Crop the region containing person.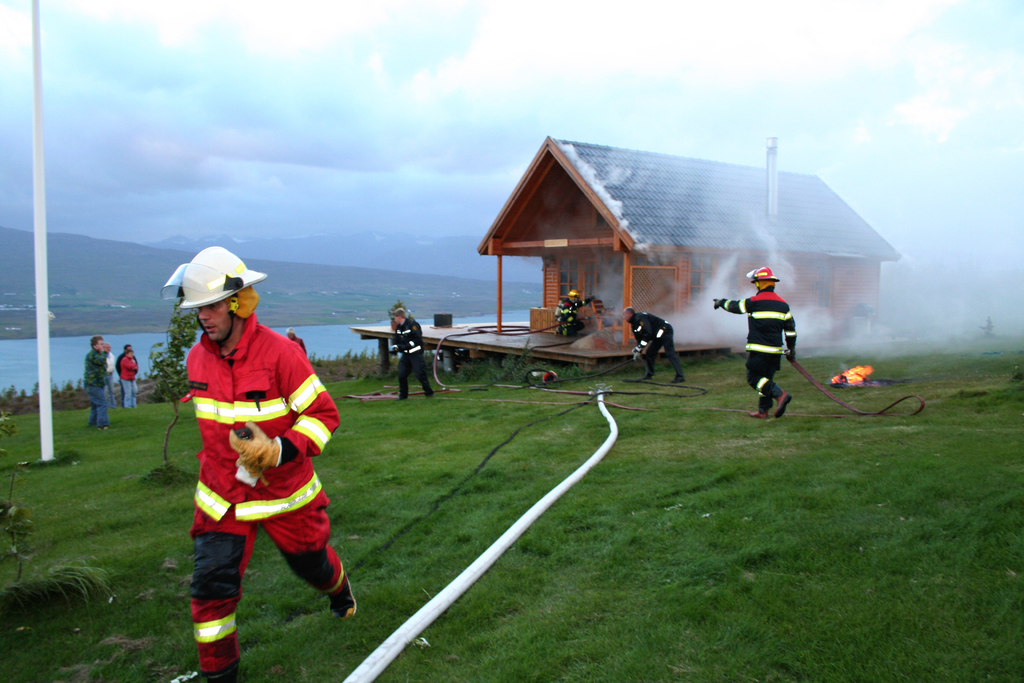
Crop region: detection(182, 240, 364, 682).
